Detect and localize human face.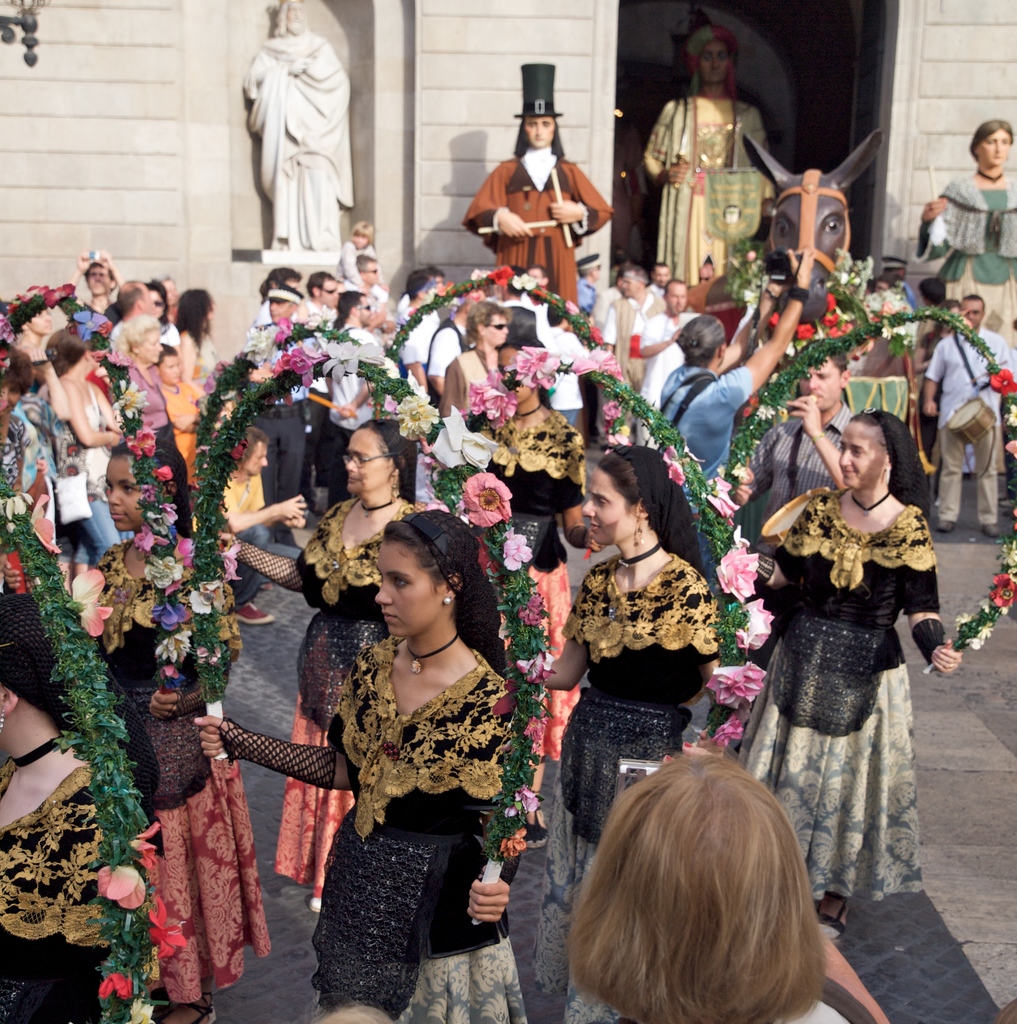
Localized at detection(271, 297, 289, 326).
